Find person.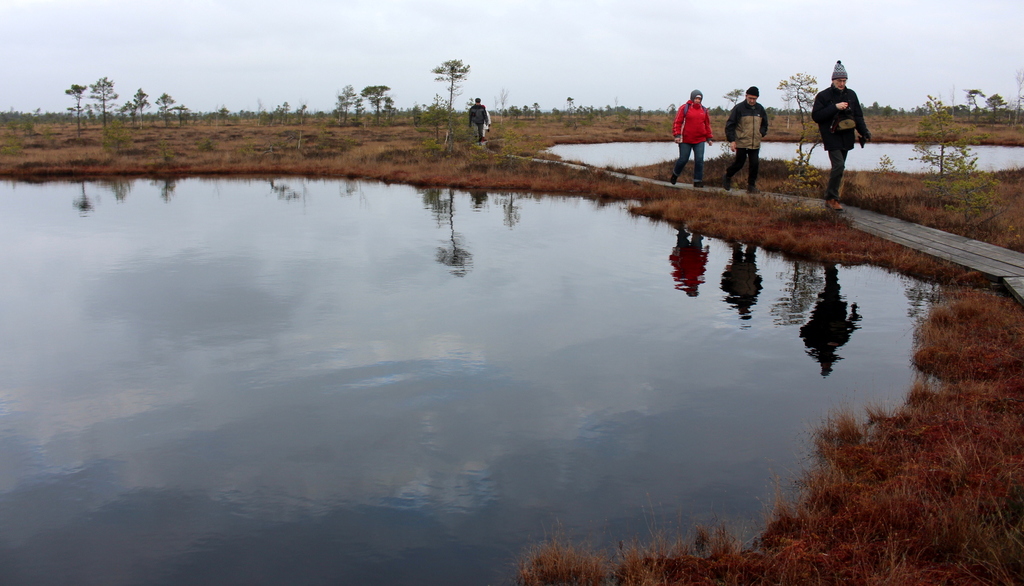
pyautogui.locateOnScreen(723, 87, 770, 189).
